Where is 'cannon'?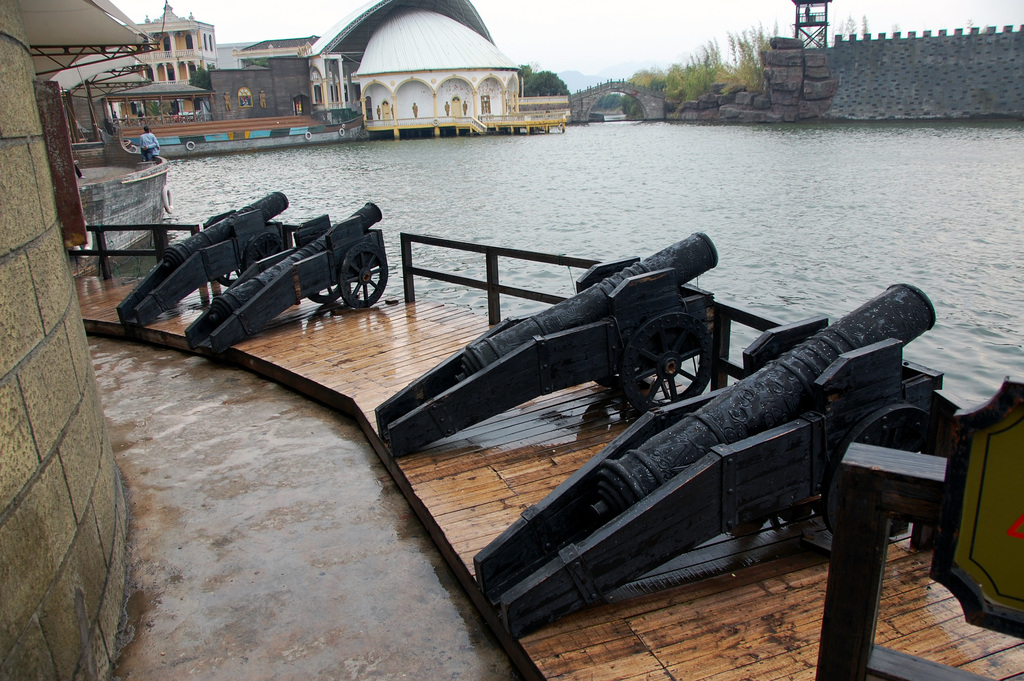
(368, 231, 723, 461).
